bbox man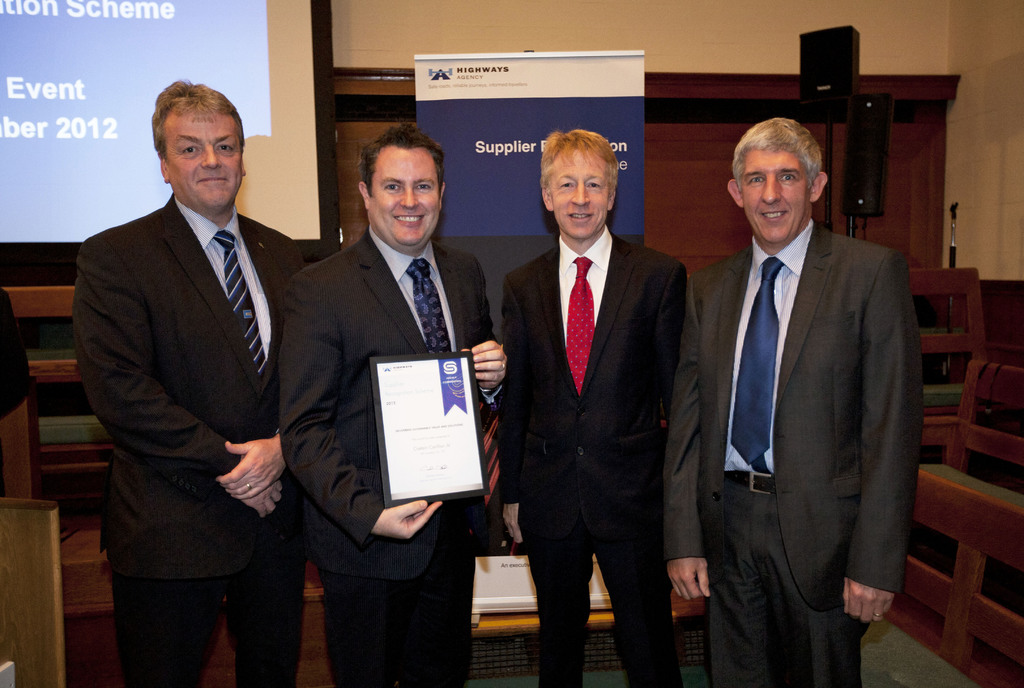
258, 103, 495, 662
